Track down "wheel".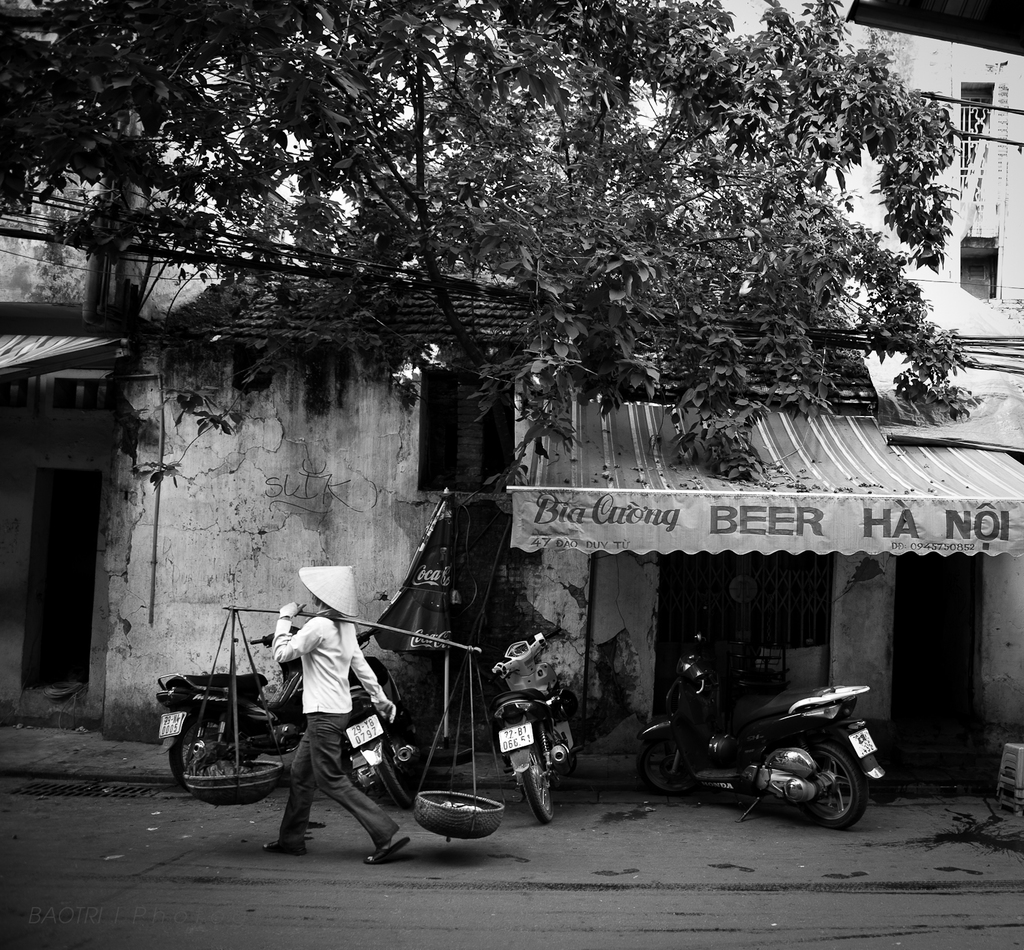
Tracked to Rect(559, 751, 575, 776).
